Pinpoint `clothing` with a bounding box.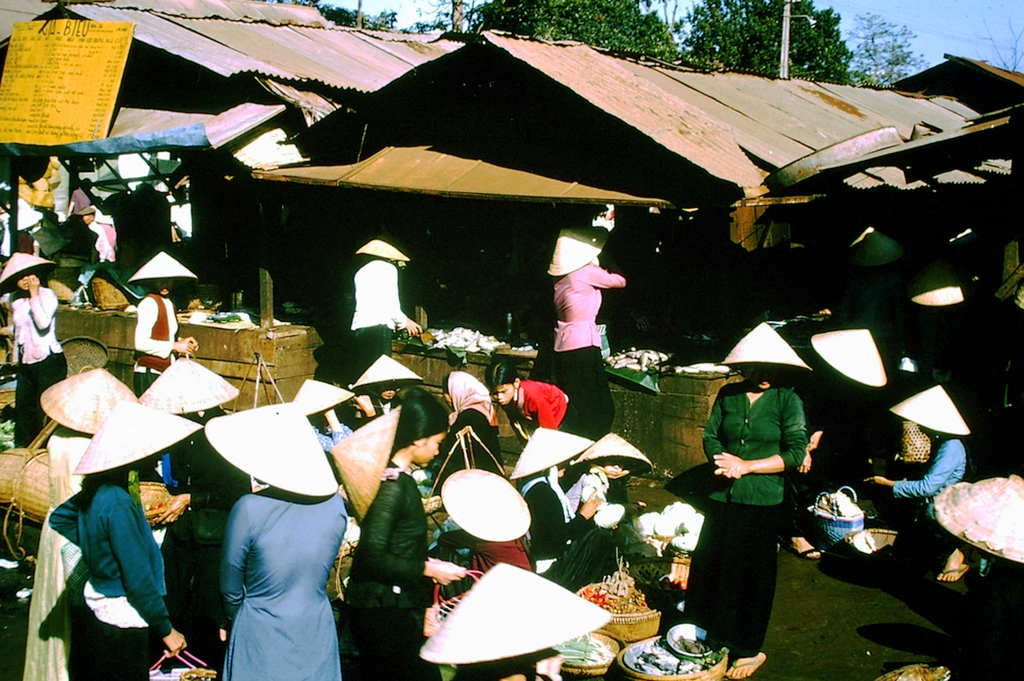
(890, 432, 970, 521).
